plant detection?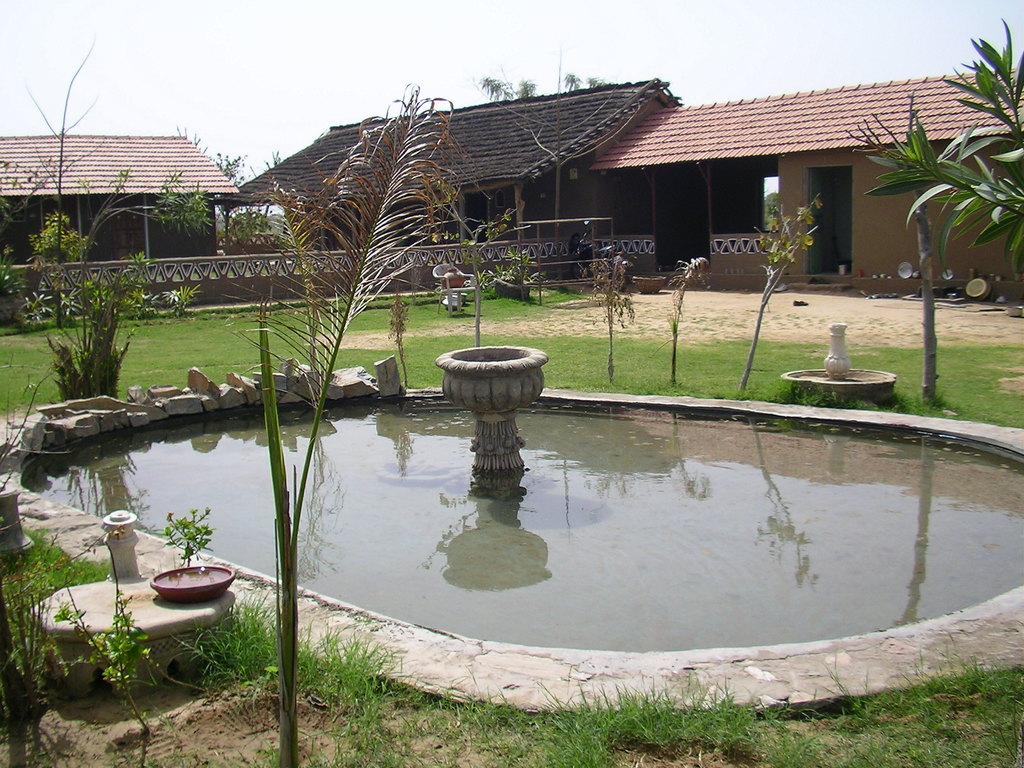
detection(481, 249, 539, 280)
